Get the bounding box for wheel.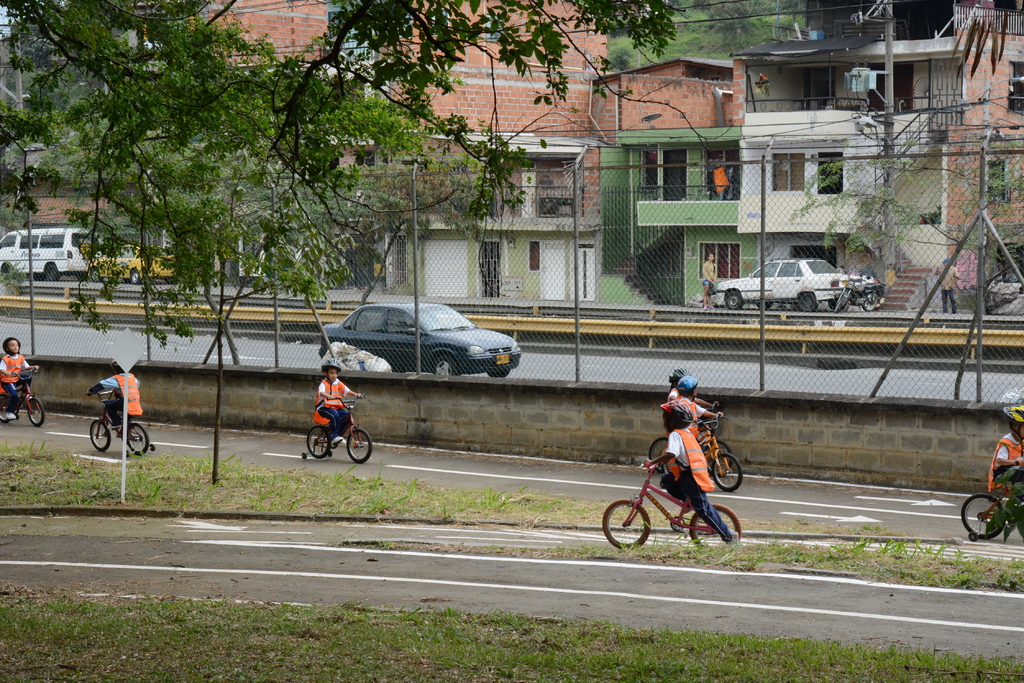
306/424/331/458.
